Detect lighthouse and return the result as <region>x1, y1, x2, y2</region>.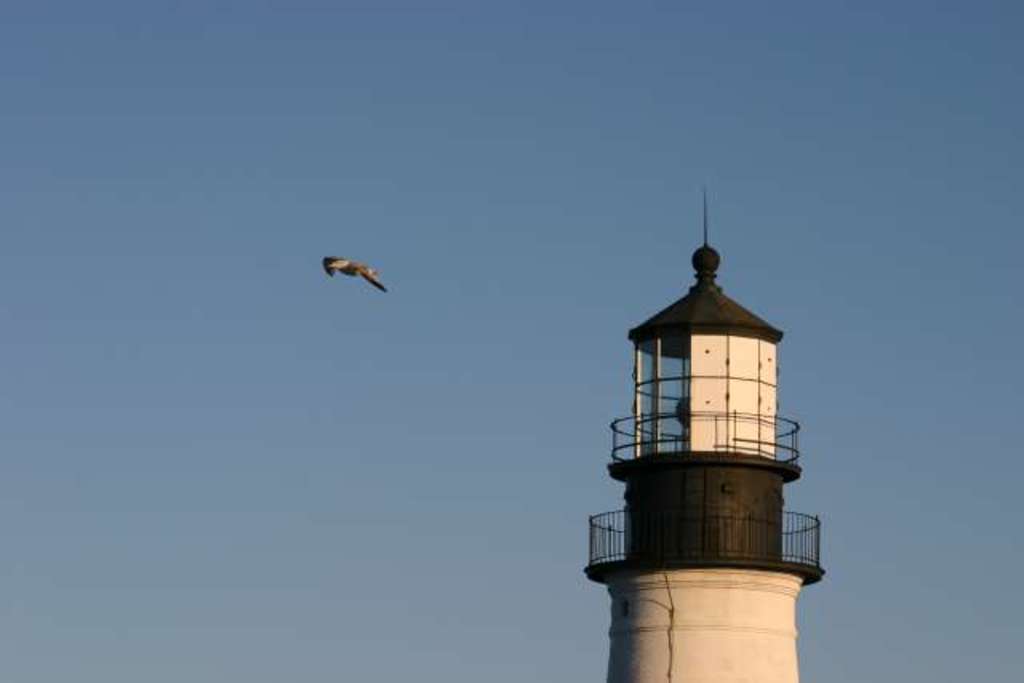
<region>571, 174, 829, 682</region>.
